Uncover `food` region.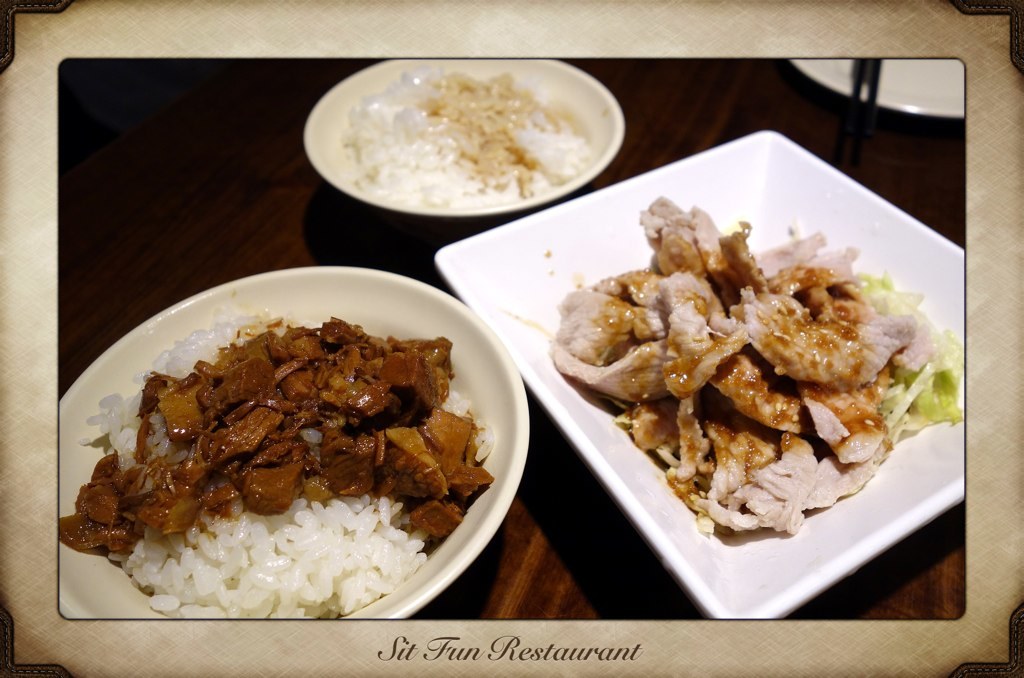
Uncovered: [x1=53, y1=299, x2=502, y2=620].
